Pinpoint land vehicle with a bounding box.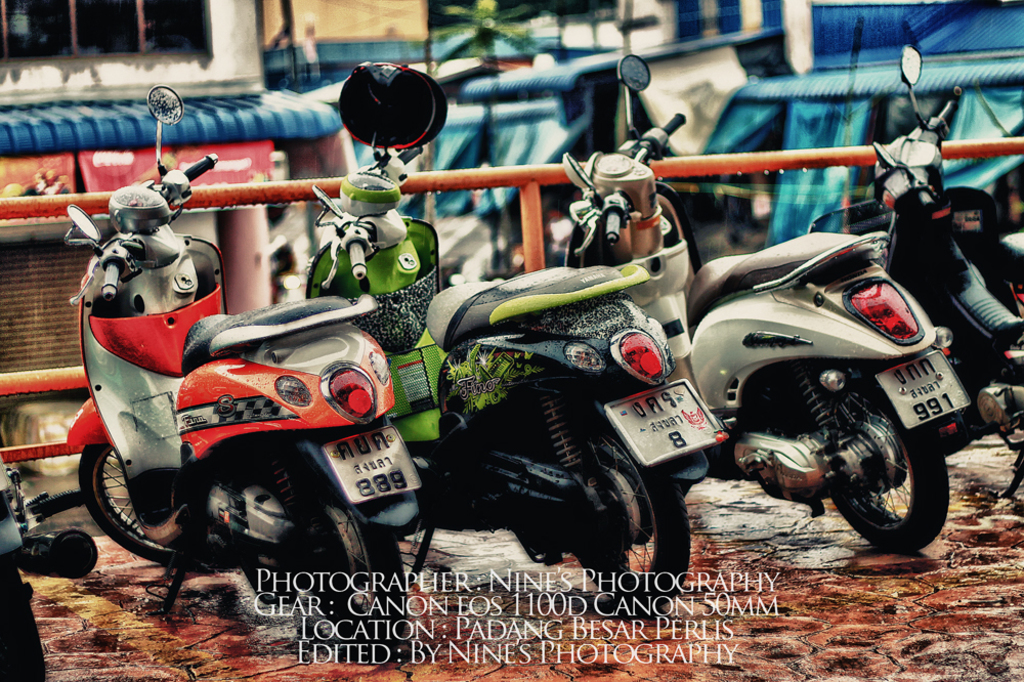
x1=302, y1=138, x2=730, y2=607.
